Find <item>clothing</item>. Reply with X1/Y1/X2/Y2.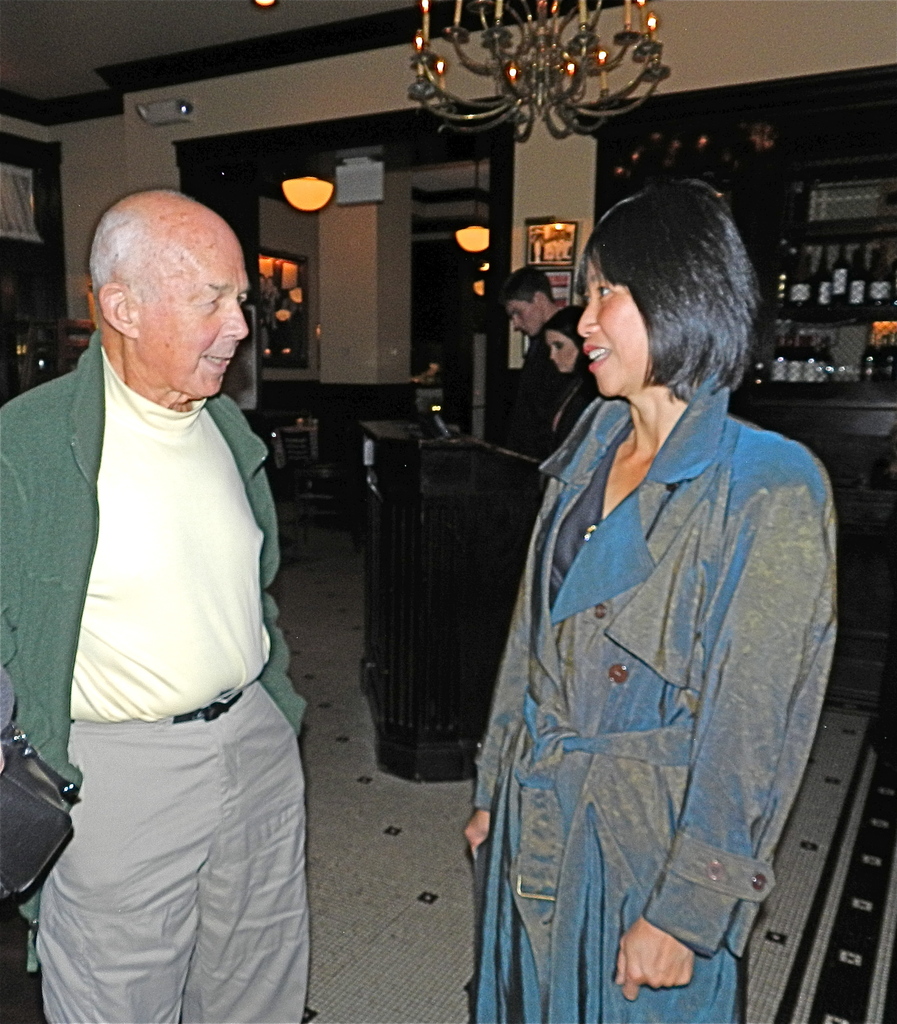
464/375/843/1023.
